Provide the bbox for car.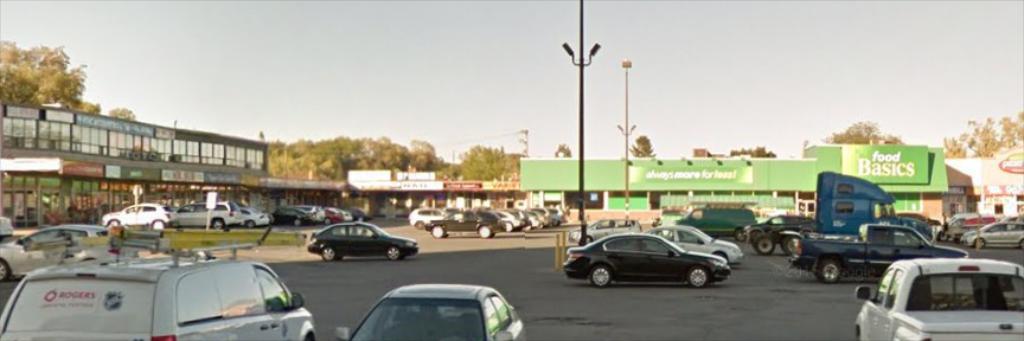
{"left": 646, "top": 224, "right": 744, "bottom": 266}.
